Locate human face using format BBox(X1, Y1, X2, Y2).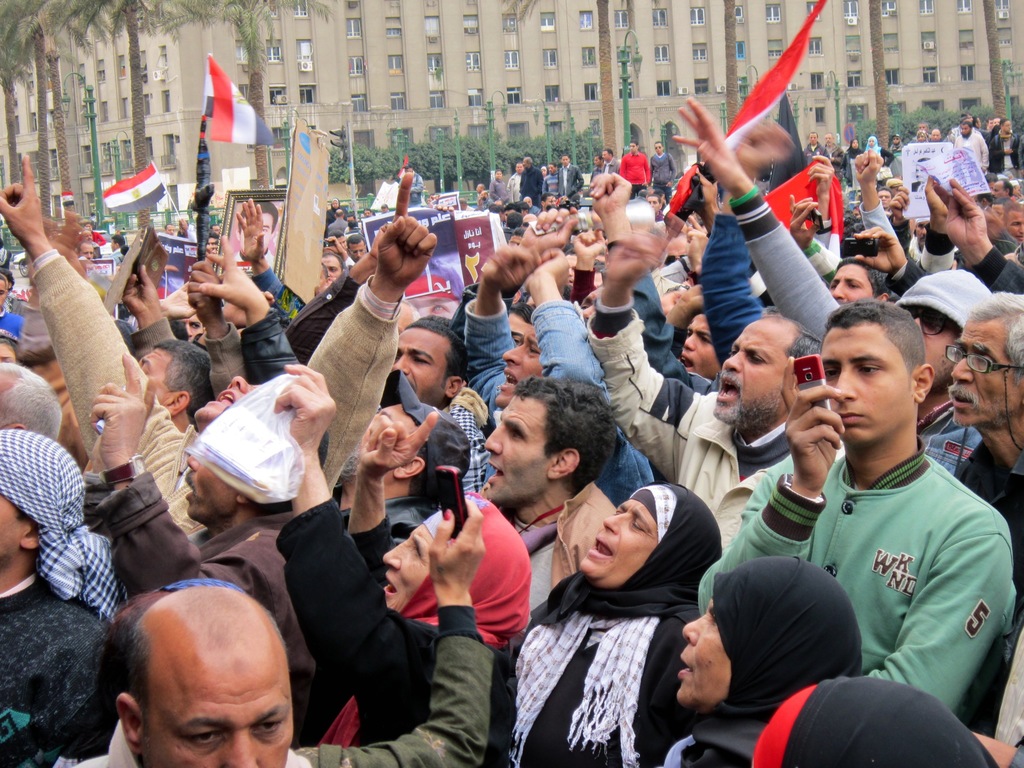
BBox(913, 131, 926, 141).
